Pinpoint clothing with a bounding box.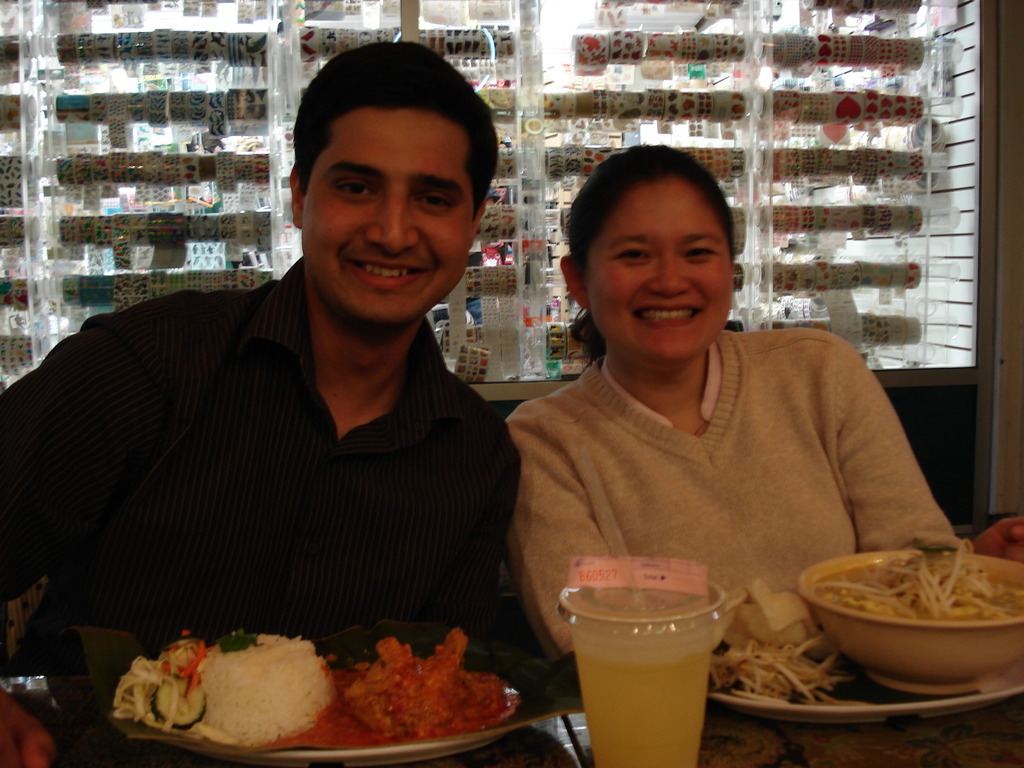
{"x1": 23, "y1": 230, "x2": 545, "y2": 692}.
